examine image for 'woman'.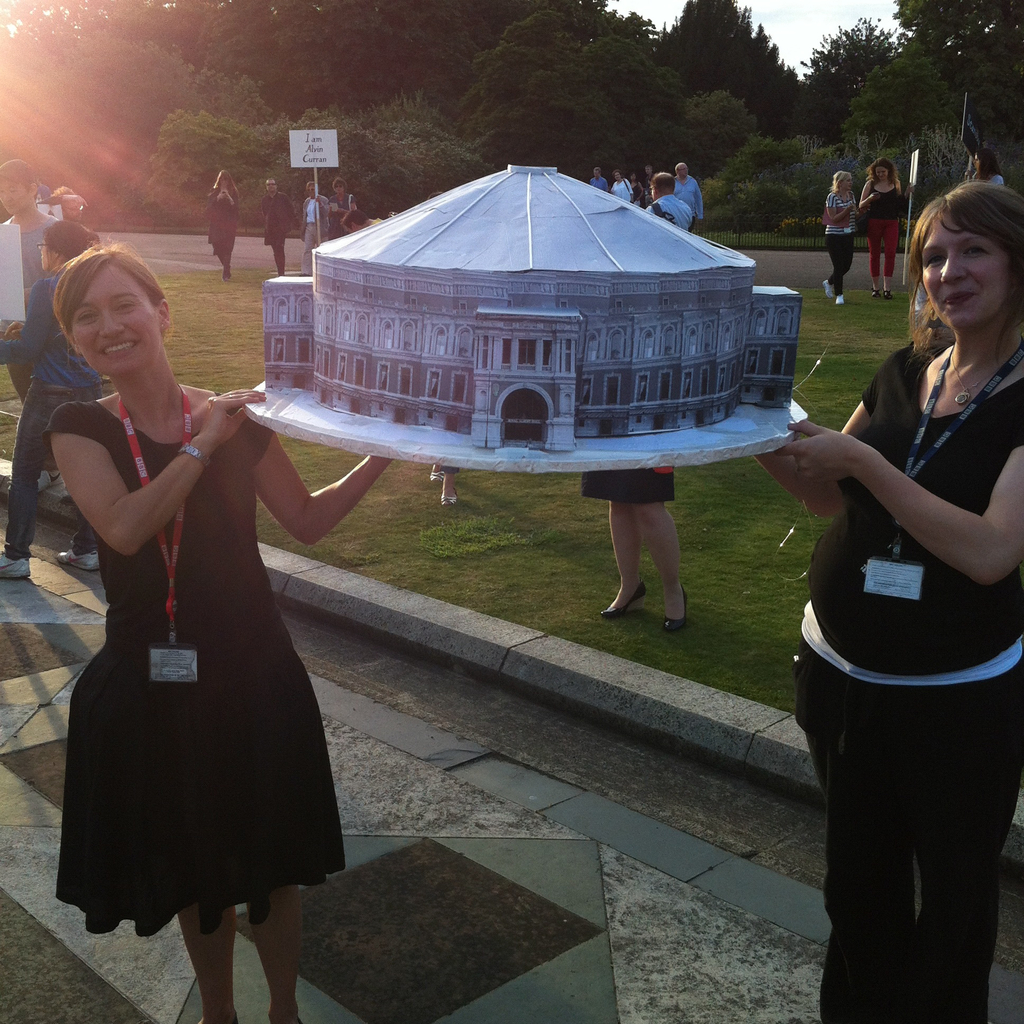
Examination result: (579, 465, 689, 634).
